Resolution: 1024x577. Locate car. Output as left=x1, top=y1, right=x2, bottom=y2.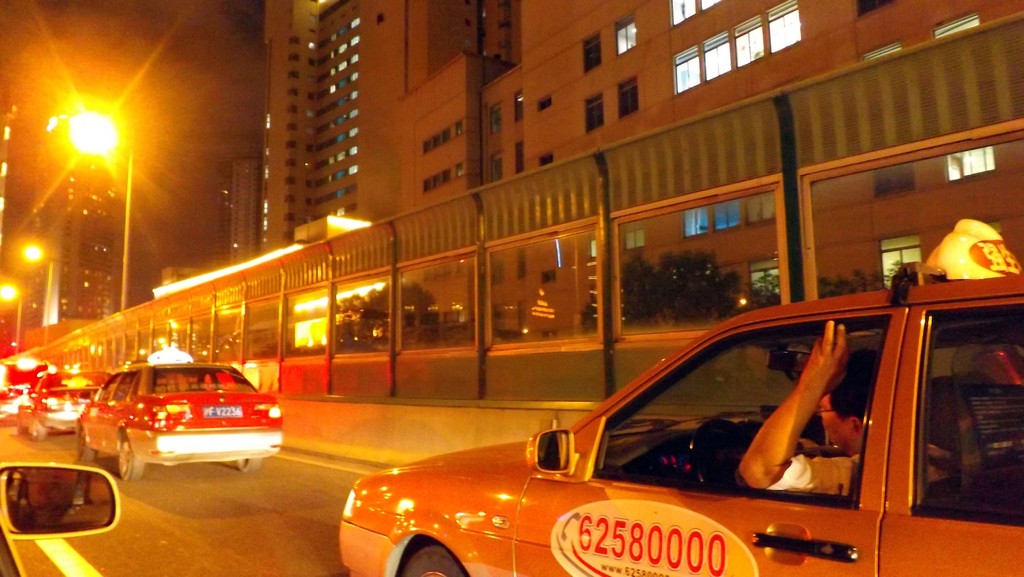
left=19, top=370, right=108, bottom=441.
